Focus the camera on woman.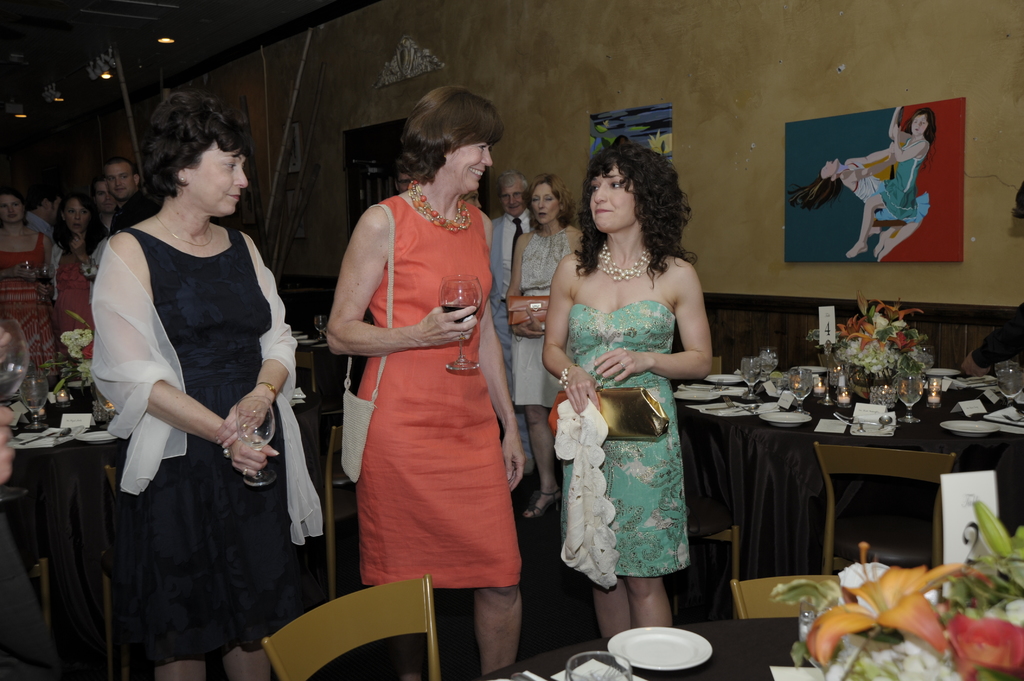
Focus region: {"x1": 47, "y1": 187, "x2": 98, "y2": 356}.
